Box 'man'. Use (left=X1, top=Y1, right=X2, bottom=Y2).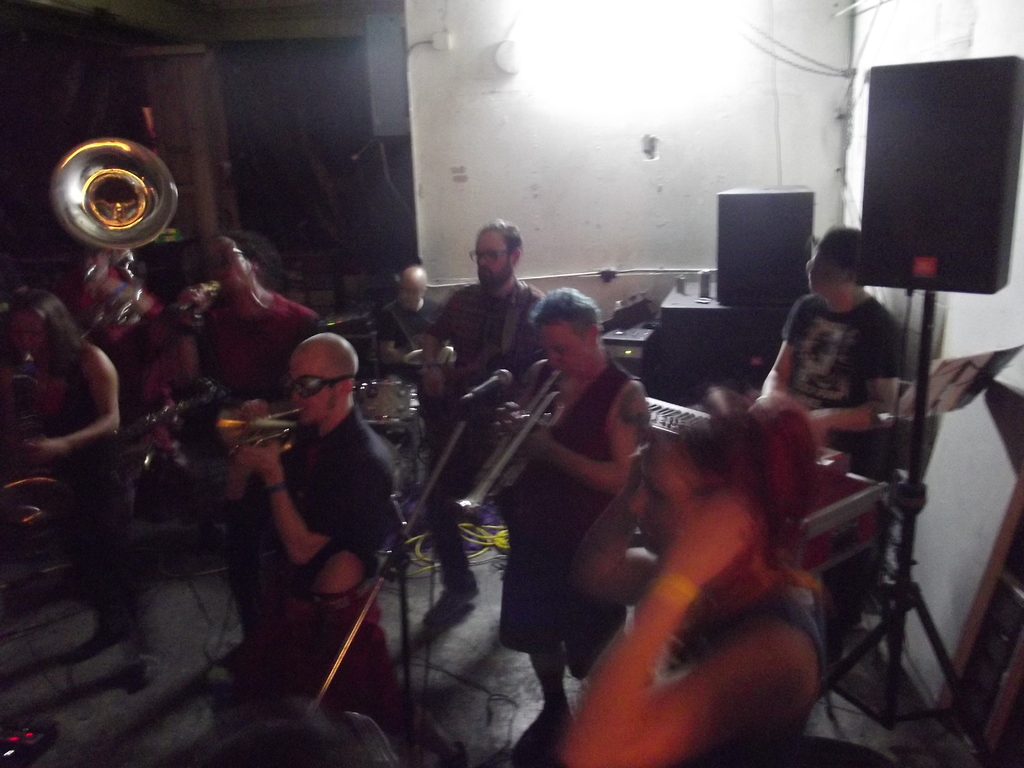
(left=493, top=278, right=655, bottom=751).
